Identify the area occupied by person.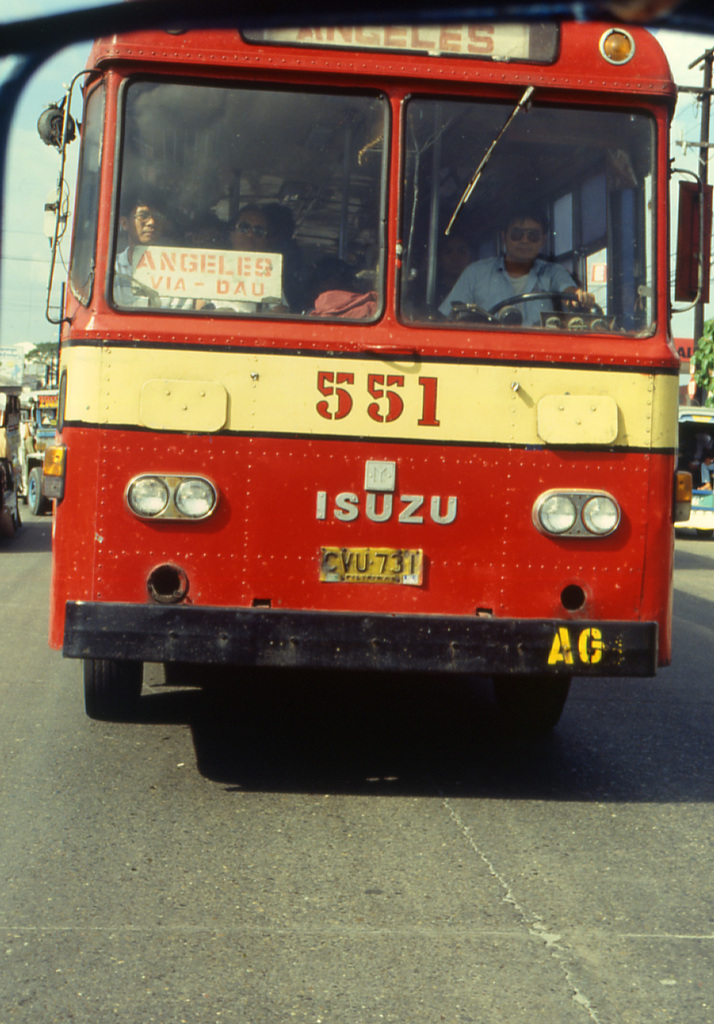
Area: detection(102, 187, 220, 316).
